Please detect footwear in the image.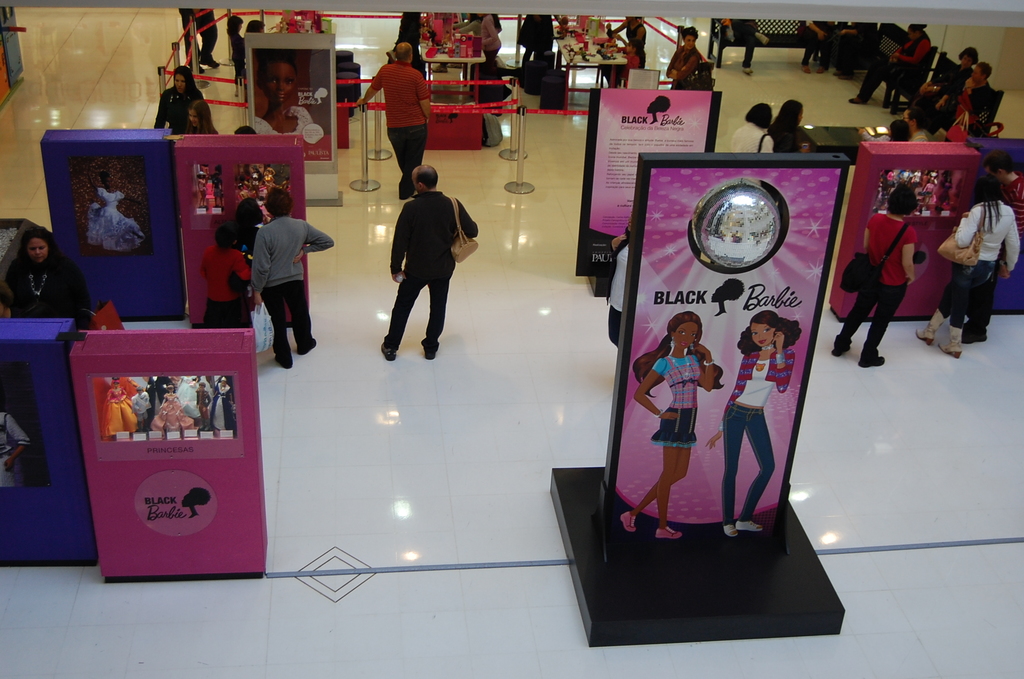
bbox(618, 513, 636, 534).
